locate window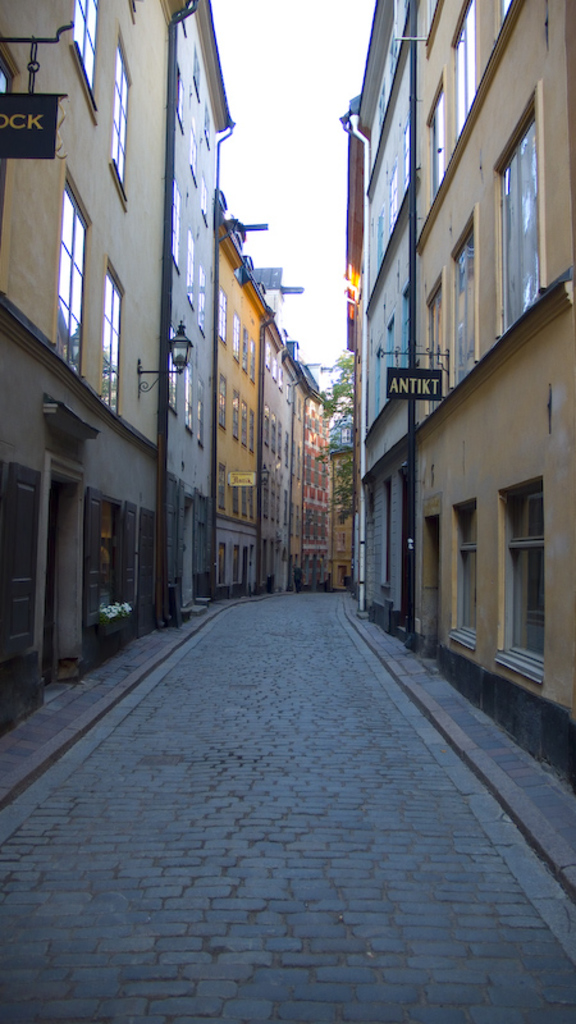
237,486,250,518
